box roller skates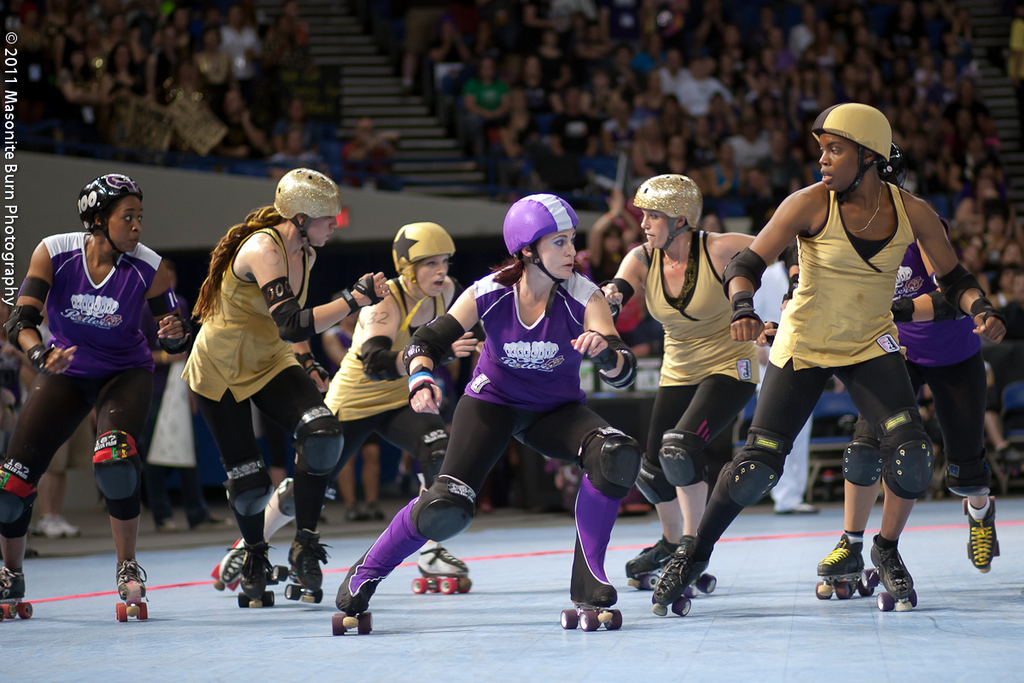
left=861, top=534, right=921, bottom=613
